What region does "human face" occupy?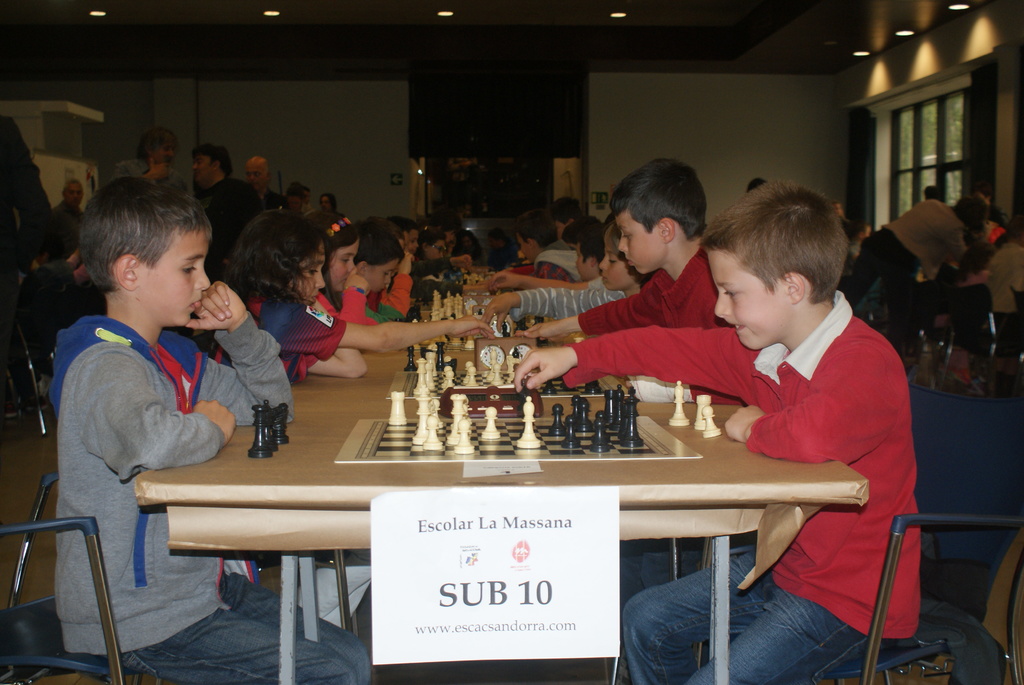
crop(518, 230, 534, 265).
